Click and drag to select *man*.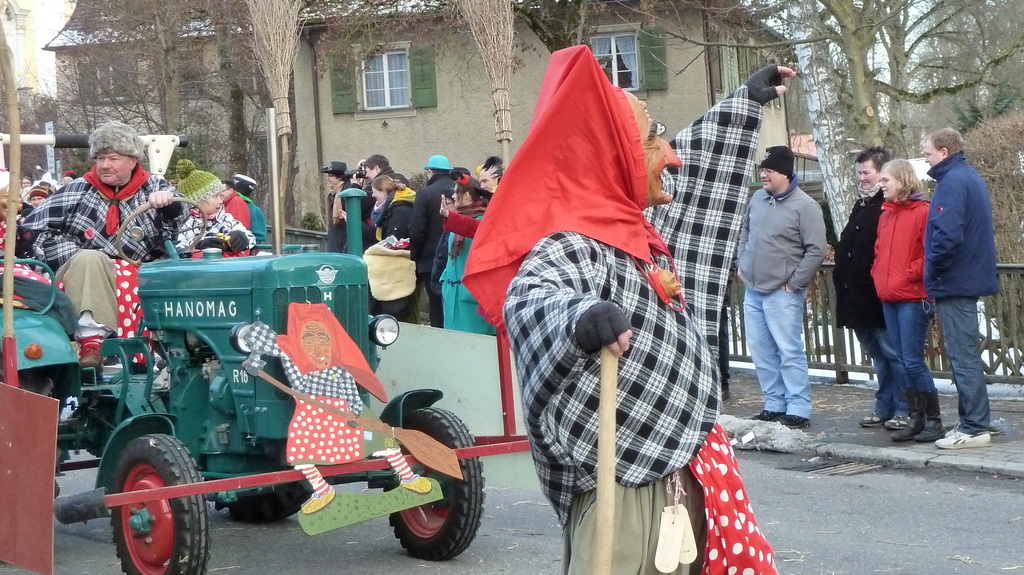
Selection: detection(508, 56, 795, 574).
